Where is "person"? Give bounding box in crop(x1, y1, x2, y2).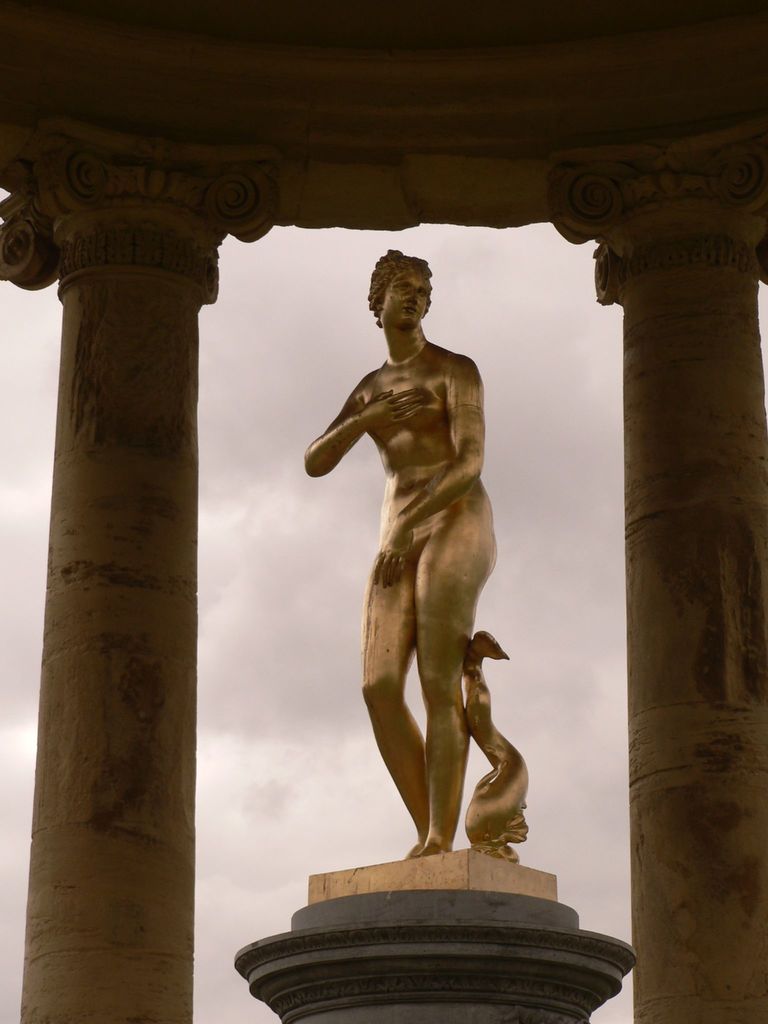
crop(298, 250, 502, 851).
